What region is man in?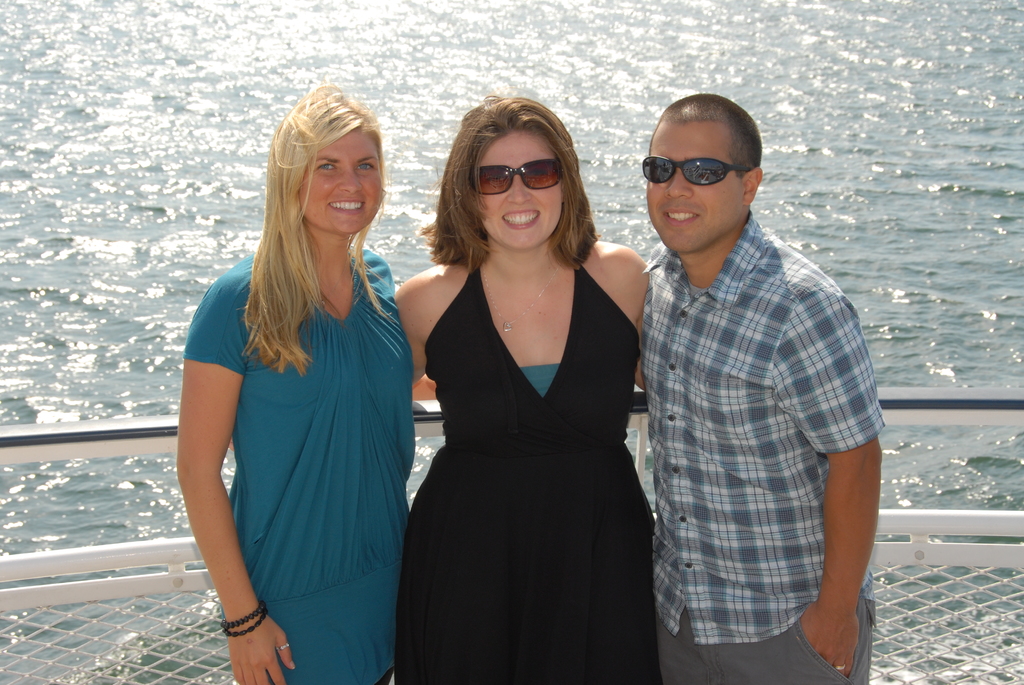
[x1=617, y1=75, x2=878, y2=684].
